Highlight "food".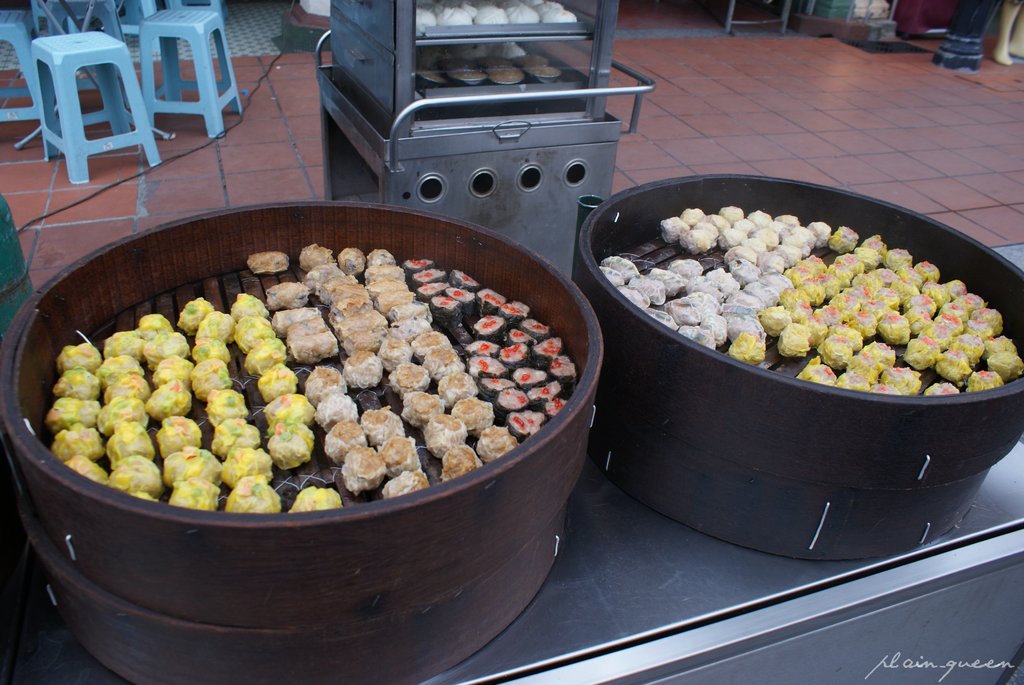
Highlighted region: (left=26, top=220, right=586, bottom=539).
